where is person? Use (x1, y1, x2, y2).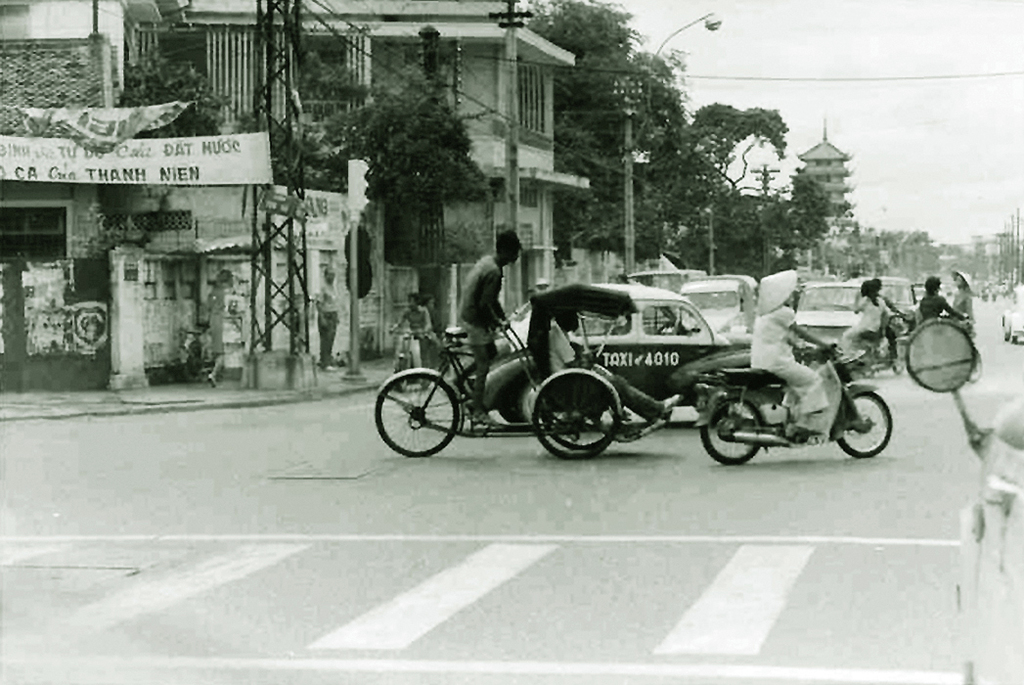
(915, 272, 962, 331).
